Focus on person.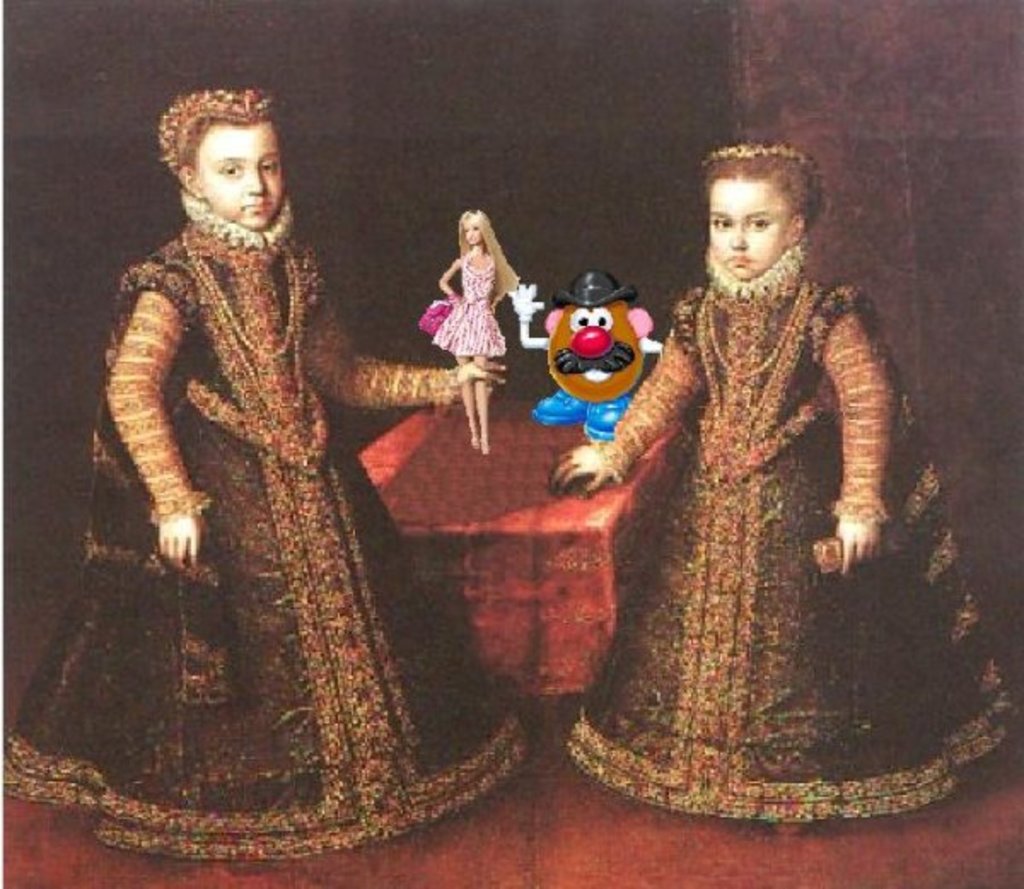
Focused at pyautogui.locateOnScreen(550, 142, 1019, 826).
